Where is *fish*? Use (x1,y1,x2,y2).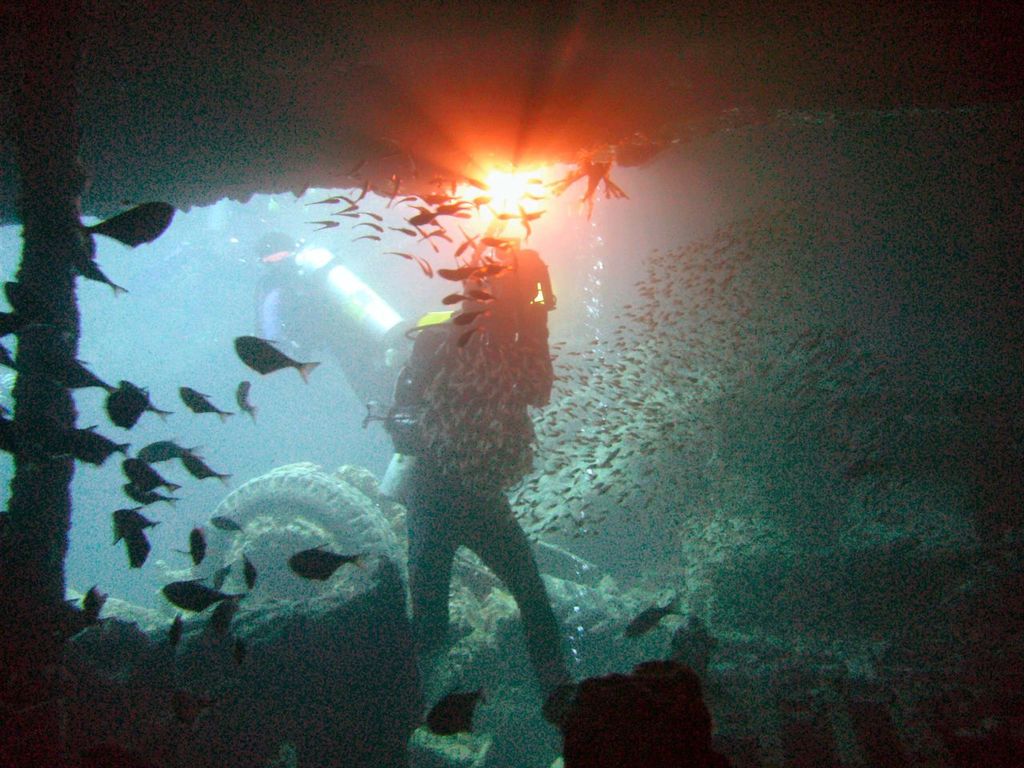
(429,683,487,735).
